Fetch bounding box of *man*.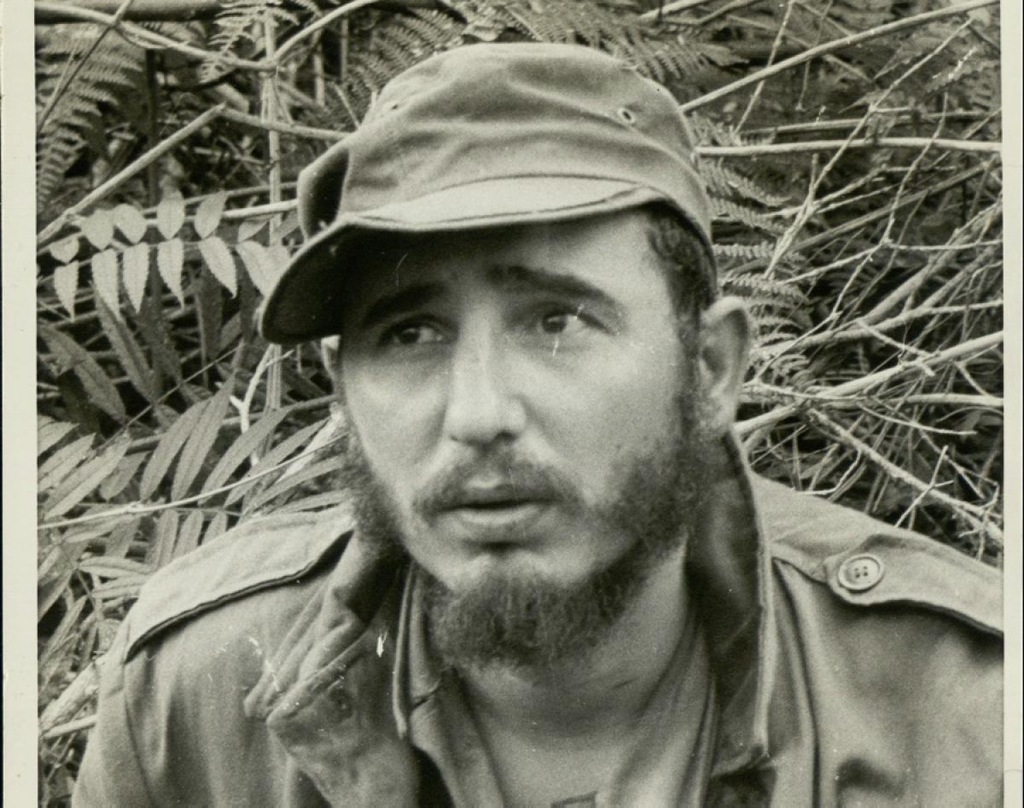
Bbox: 73/42/1003/807.
